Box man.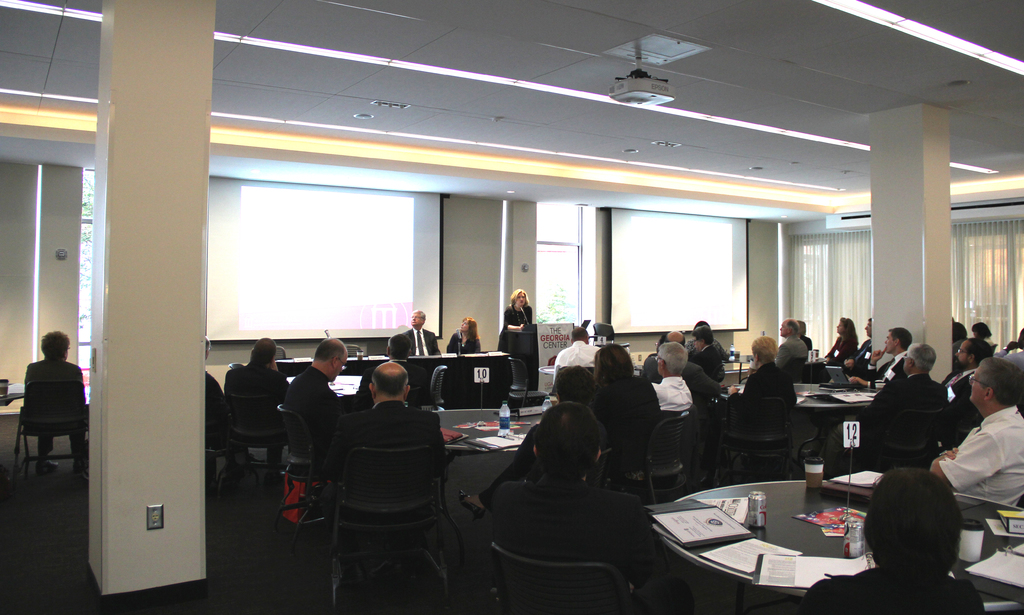
rect(274, 334, 351, 442).
